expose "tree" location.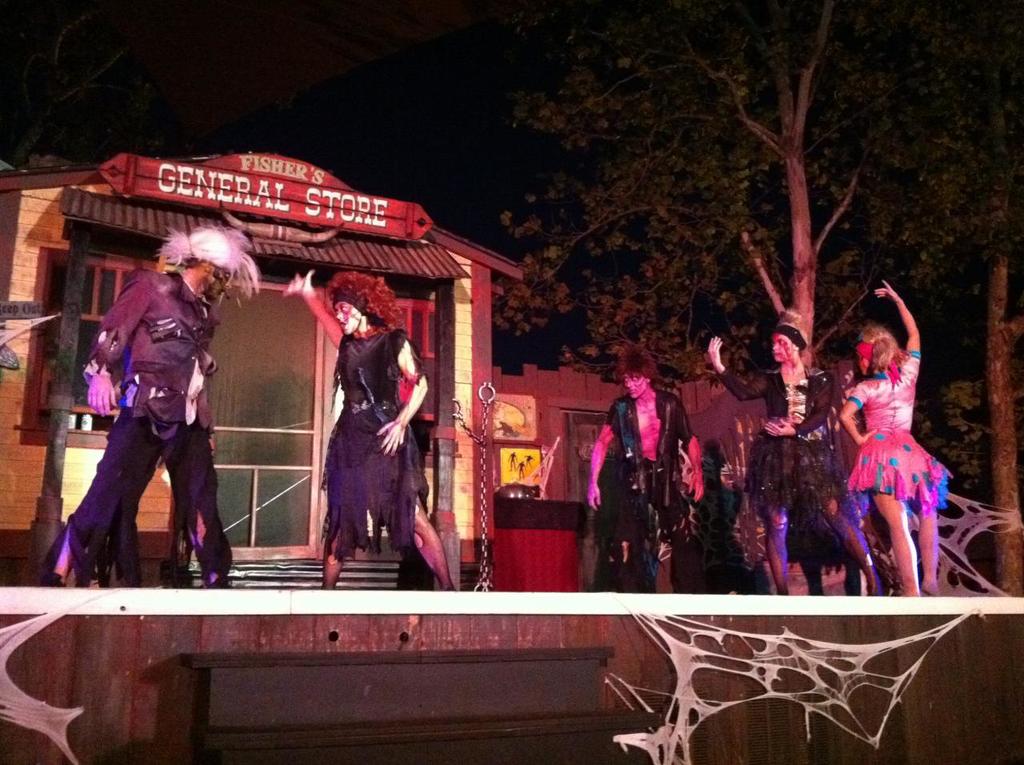
Exposed at l=567, t=26, r=946, b=440.
